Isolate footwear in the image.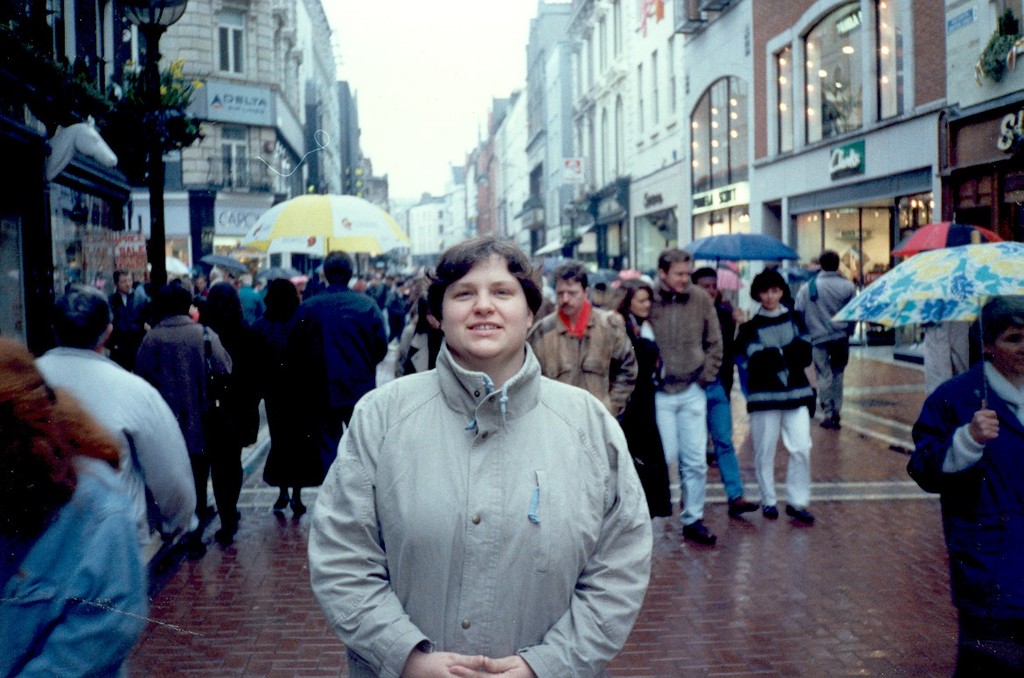
Isolated region: (784, 498, 818, 526).
